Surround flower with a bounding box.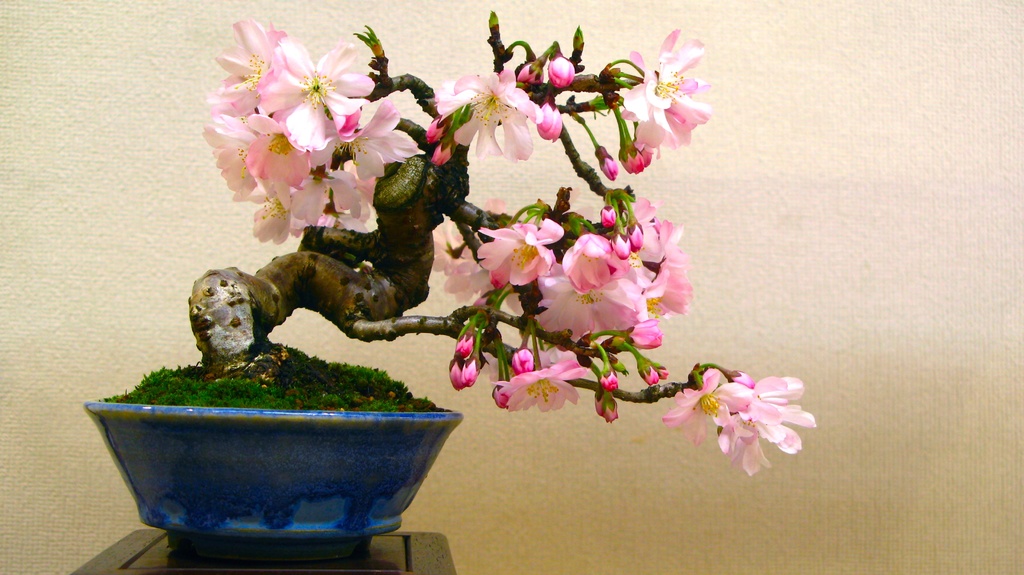
<box>675,360,817,473</box>.
